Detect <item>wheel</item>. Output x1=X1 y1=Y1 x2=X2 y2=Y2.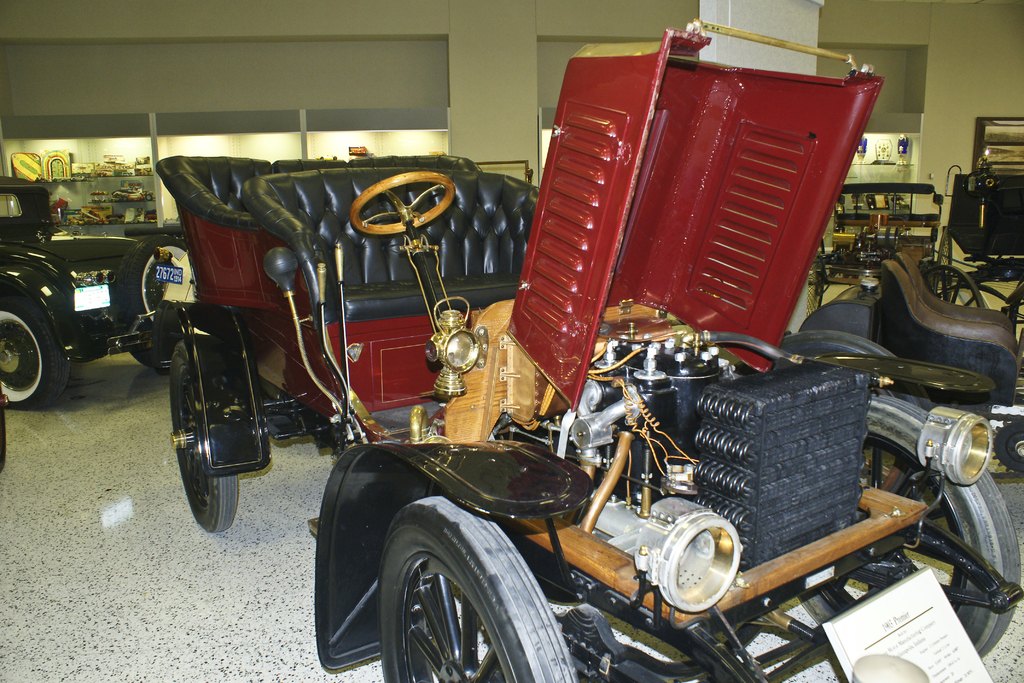
x1=349 y1=169 x2=453 y2=238.
